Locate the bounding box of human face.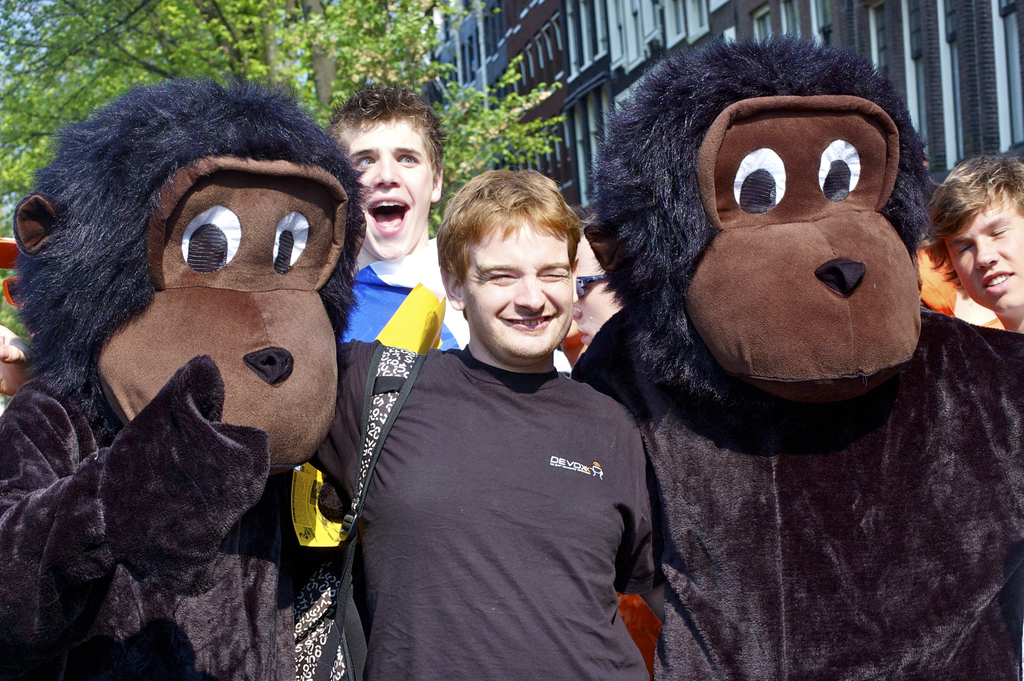
Bounding box: (x1=461, y1=214, x2=573, y2=363).
